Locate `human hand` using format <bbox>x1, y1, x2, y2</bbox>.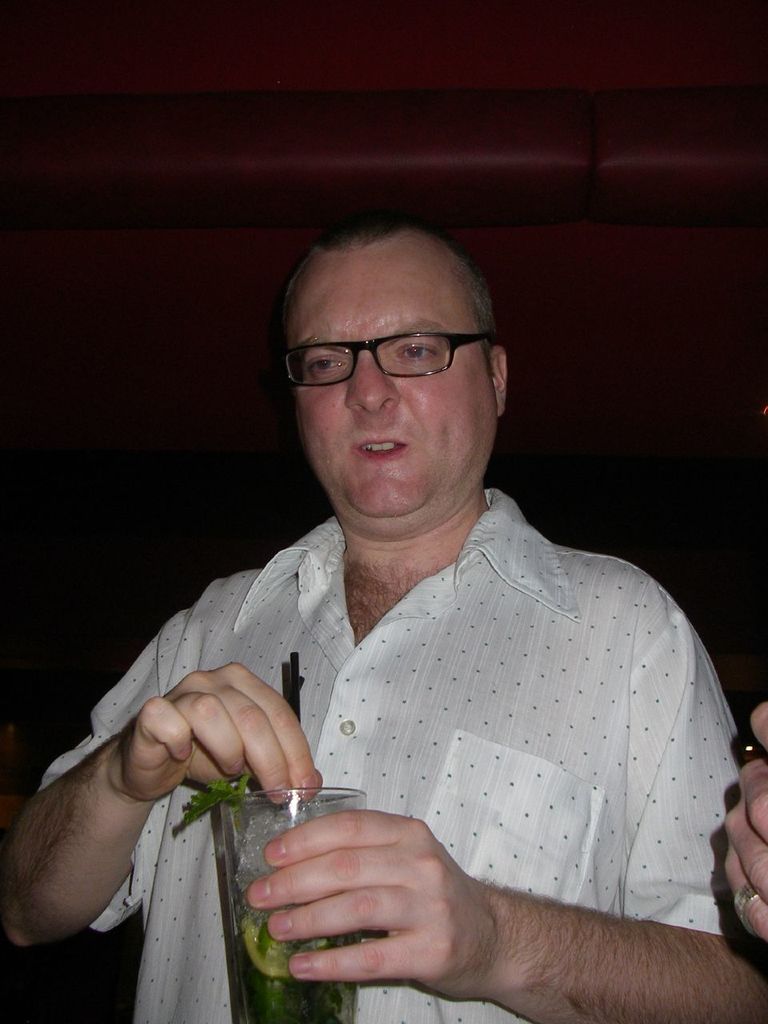
<bbox>242, 804, 518, 1005</bbox>.
